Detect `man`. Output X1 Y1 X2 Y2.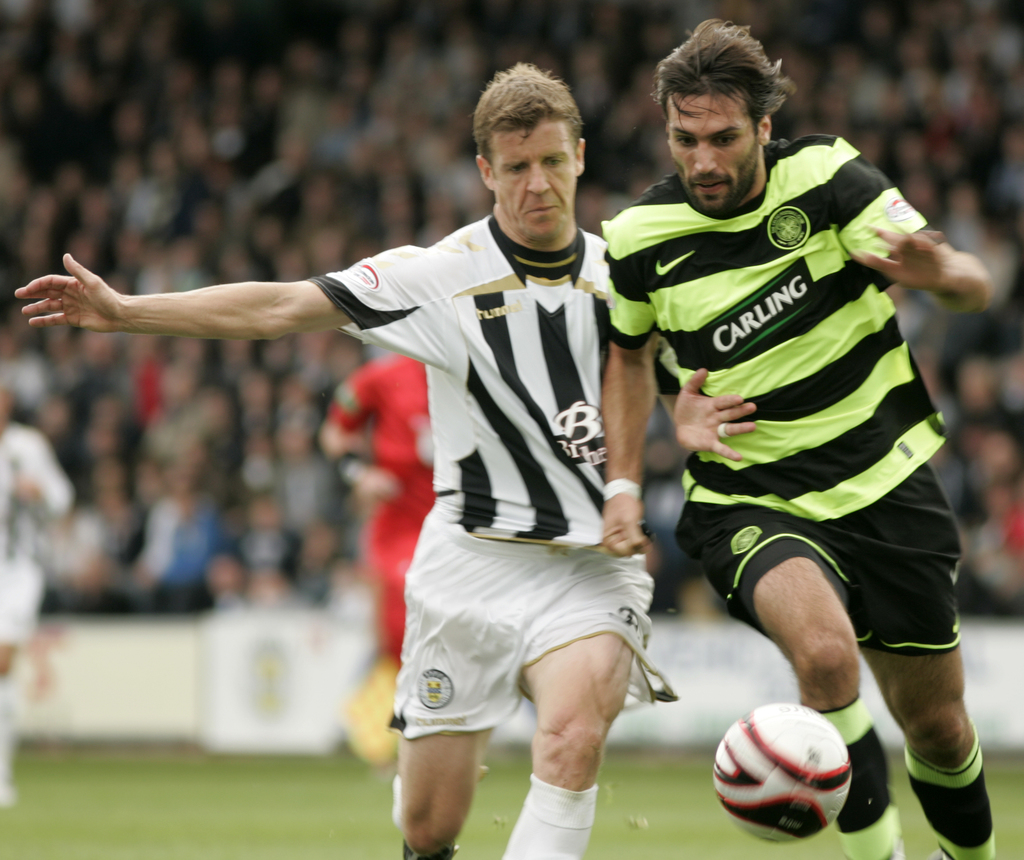
312 351 435 673.
